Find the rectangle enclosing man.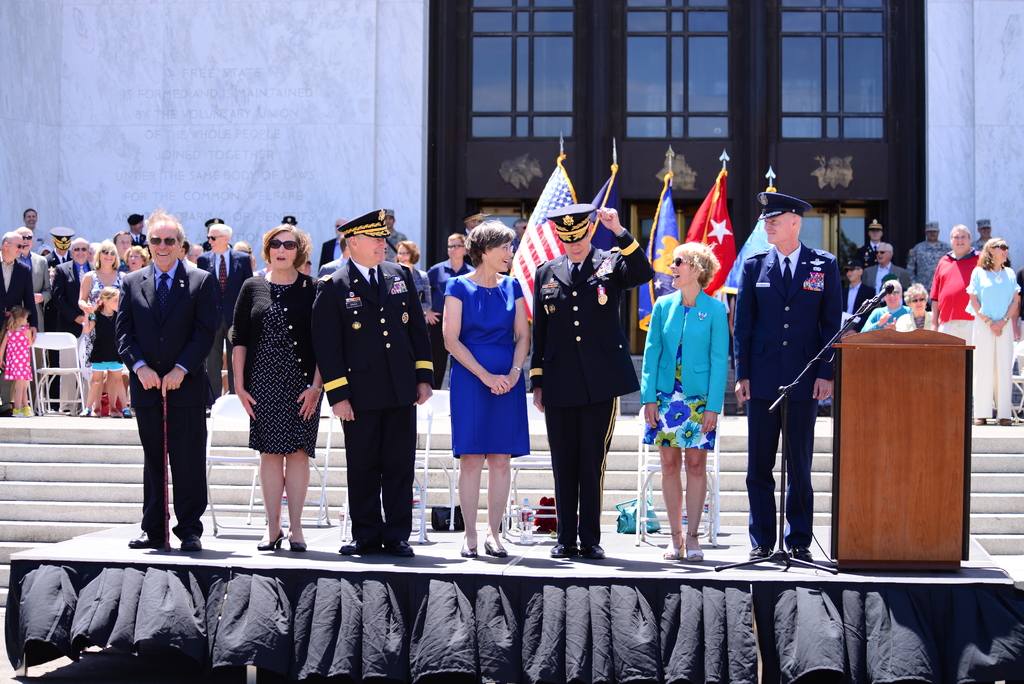
rect(319, 216, 348, 270).
